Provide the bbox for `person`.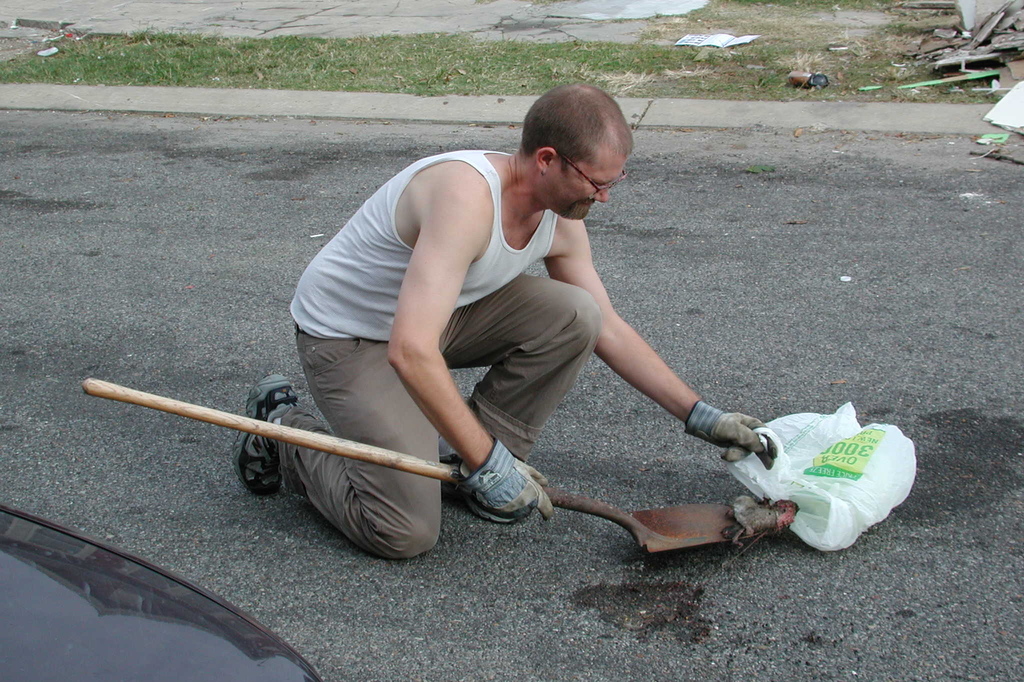
<bbox>194, 117, 813, 606</bbox>.
